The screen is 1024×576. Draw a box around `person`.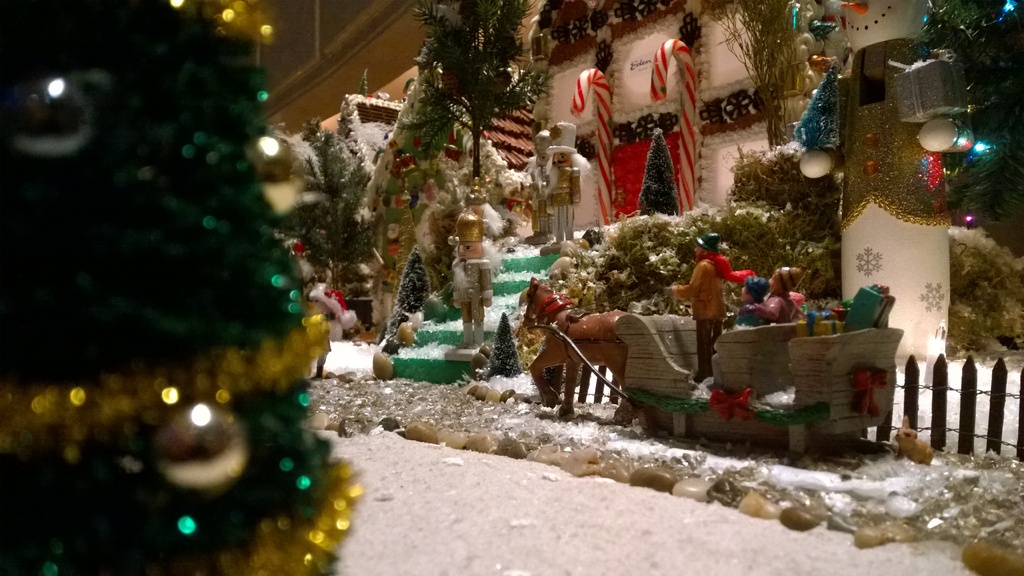
box(746, 267, 797, 329).
